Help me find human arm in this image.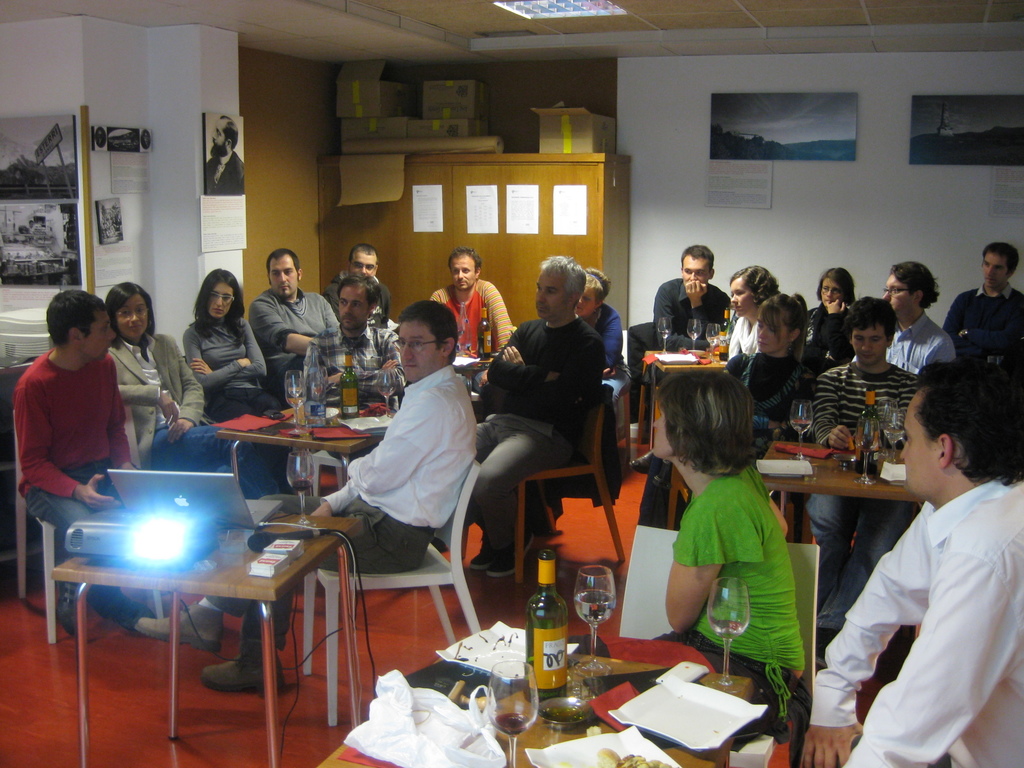
Found it: (666,492,728,636).
